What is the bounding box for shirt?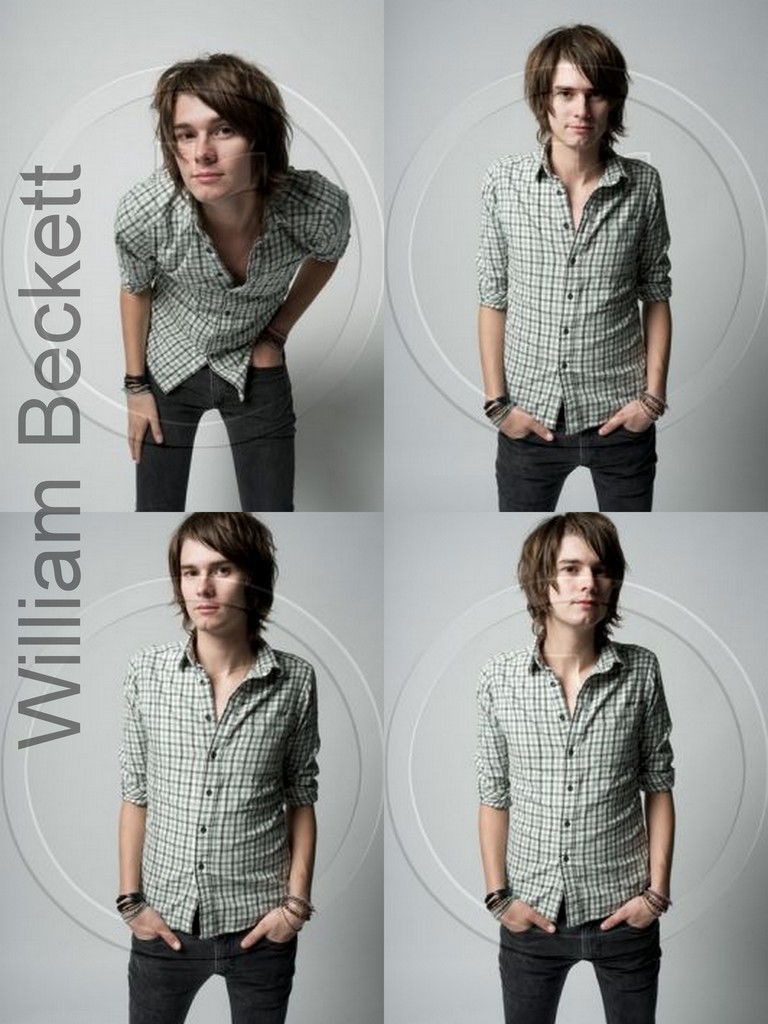
x1=474 y1=144 x2=671 y2=435.
